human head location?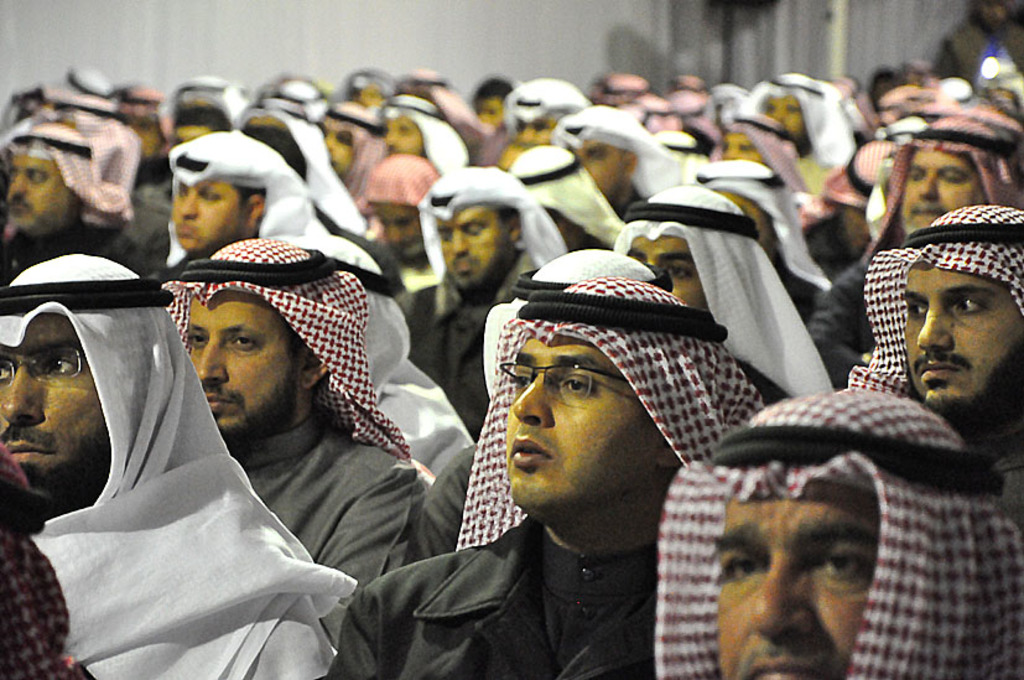
box(883, 110, 1023, 243)
